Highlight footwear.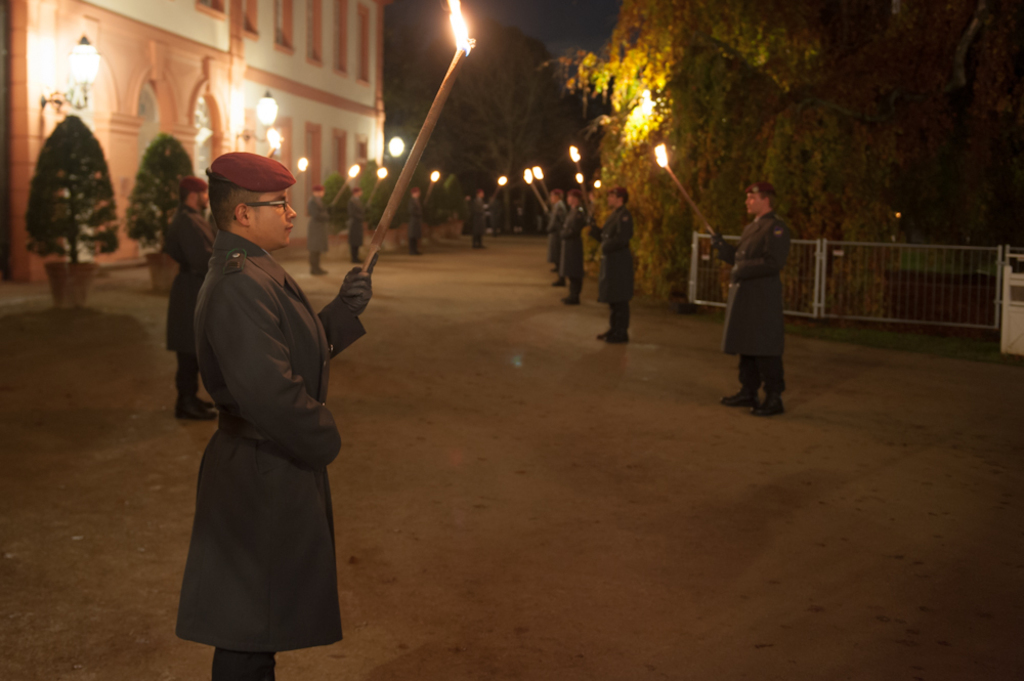
Highlighted region: detection(352, 254, 366, 263).
